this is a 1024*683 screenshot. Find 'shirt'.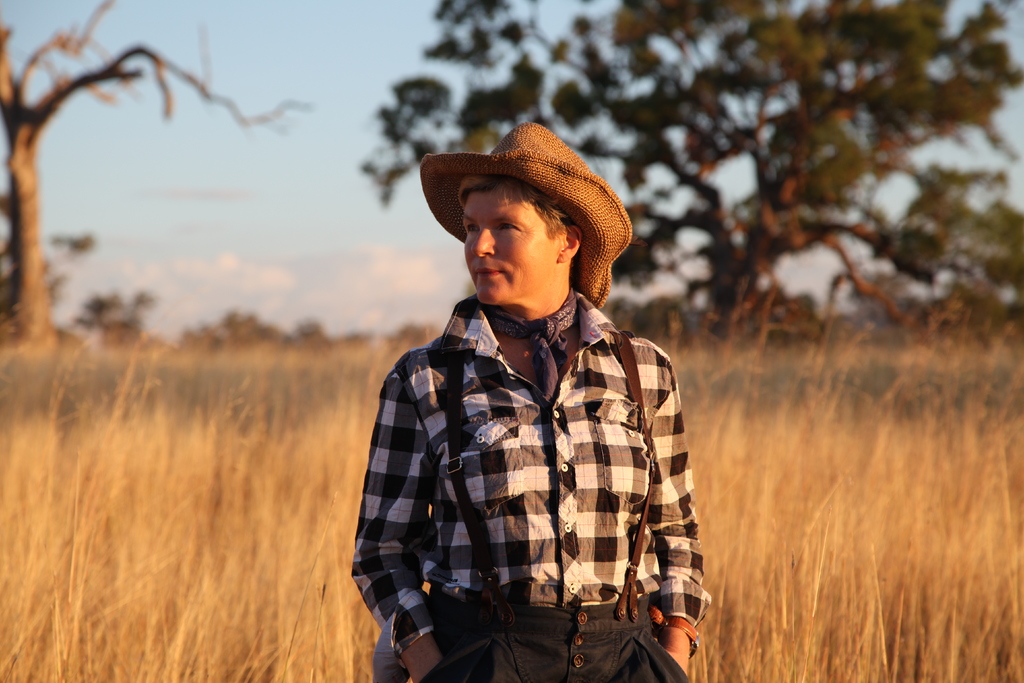
Bounding box: 374, 278, 703, 646.
